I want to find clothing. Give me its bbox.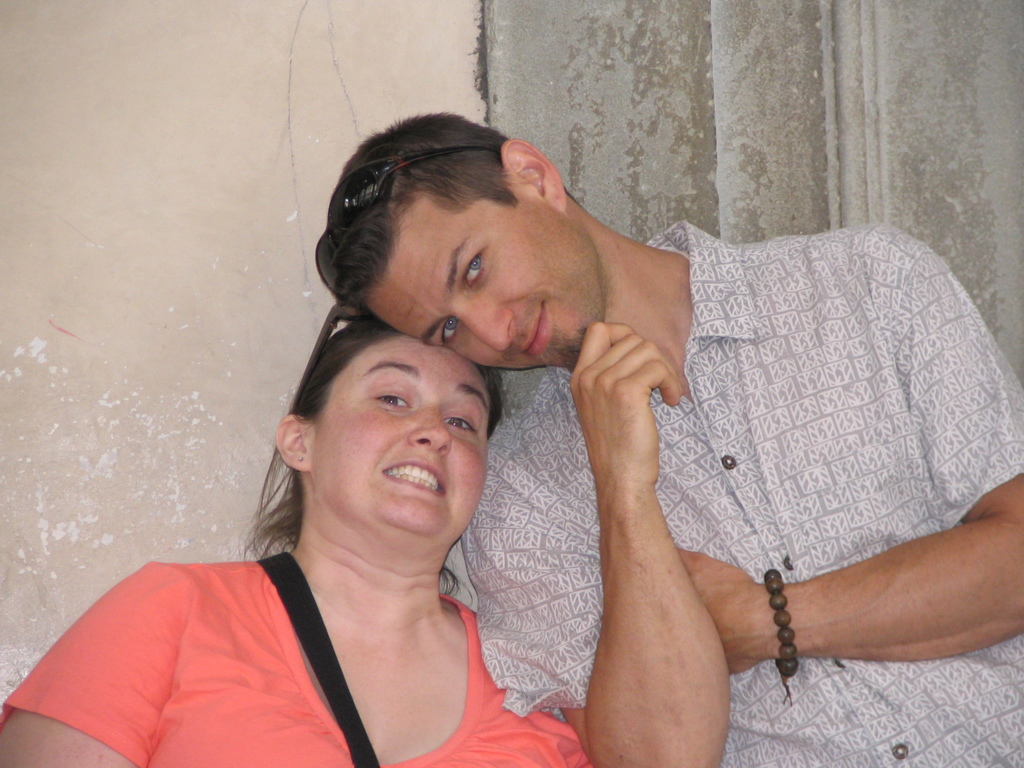
locate(0, 555, 588, 767).
